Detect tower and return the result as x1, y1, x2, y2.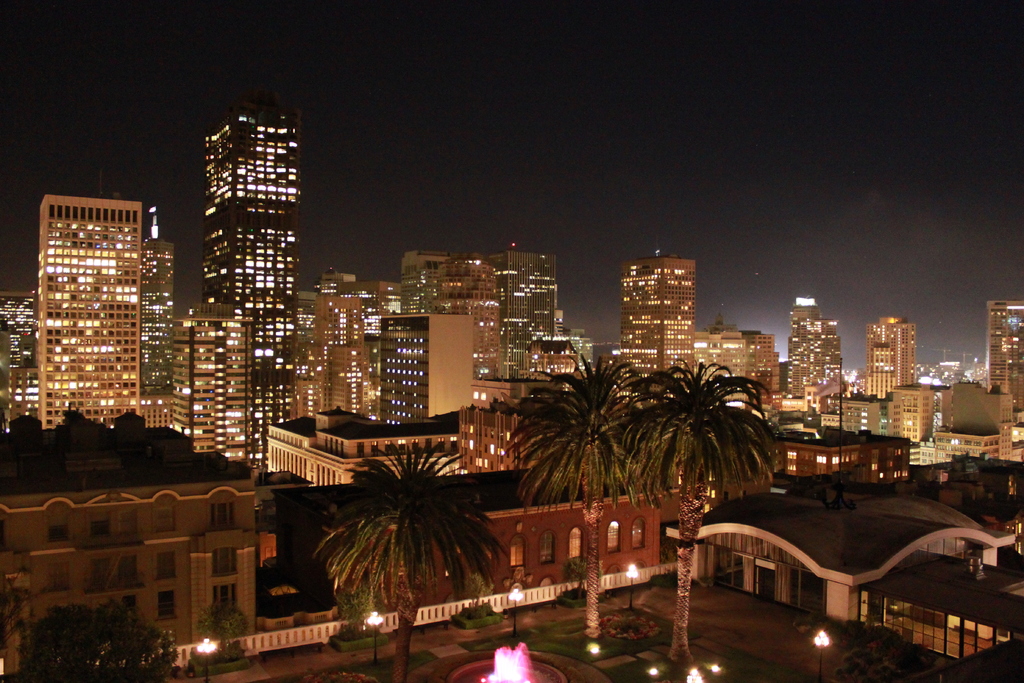
0, 286, 39, 428.
